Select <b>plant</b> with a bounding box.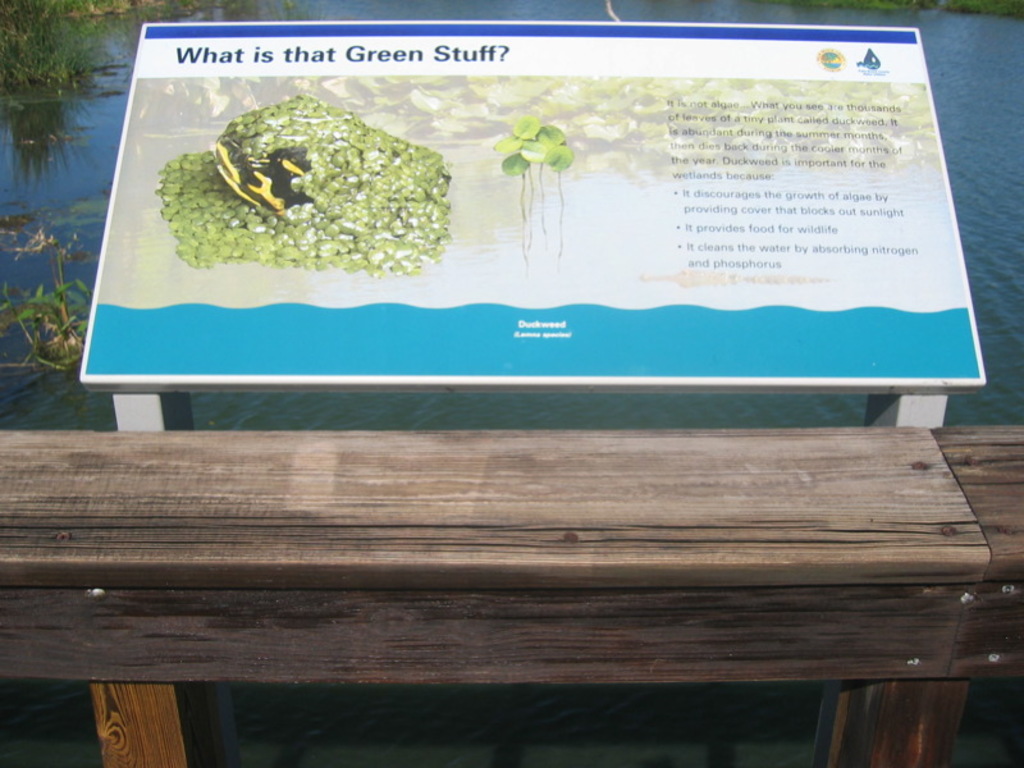
5:261:76:378.
